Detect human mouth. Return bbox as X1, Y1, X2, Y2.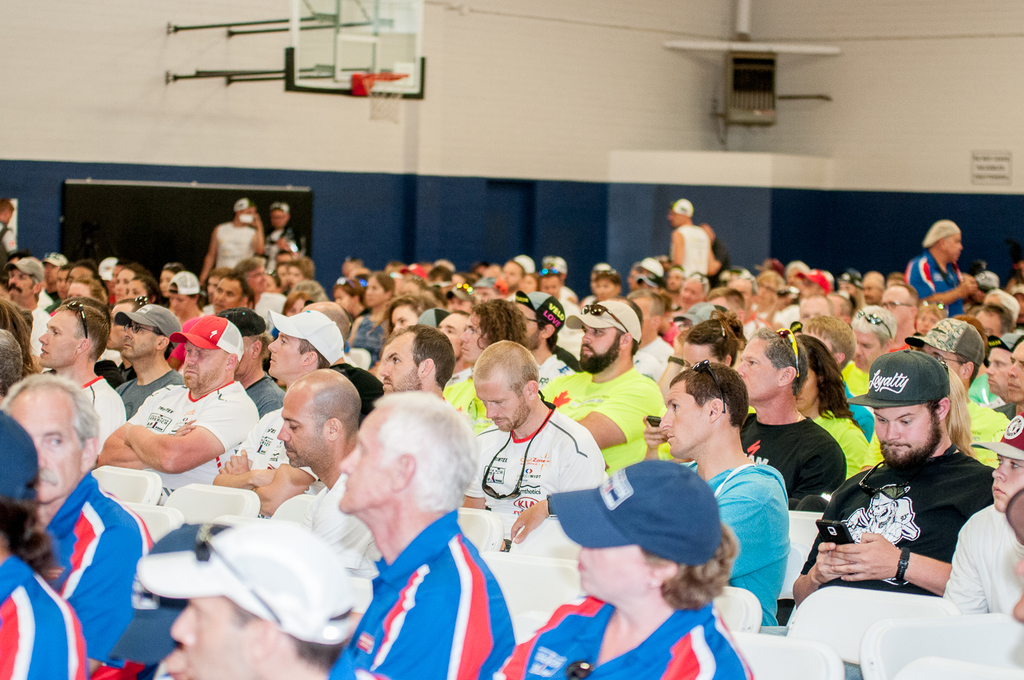
363, 296, 375, 306.
